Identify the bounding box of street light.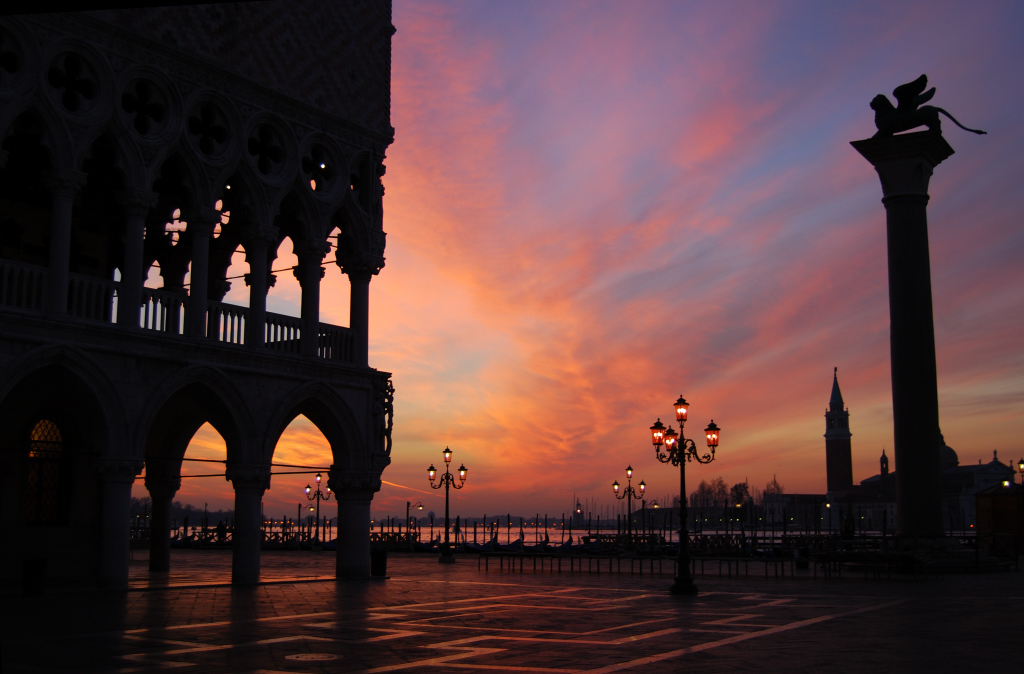
Rect(407, 499, 424, 546).
